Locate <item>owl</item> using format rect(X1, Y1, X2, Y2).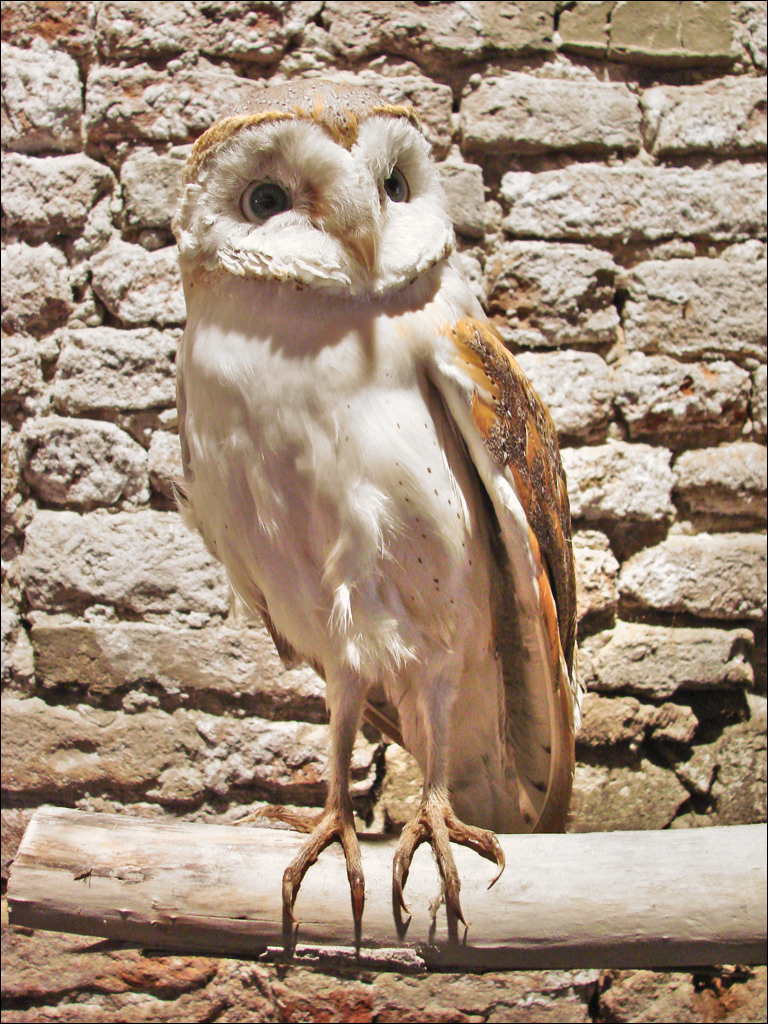
rect(185, 118, 591, 947).
